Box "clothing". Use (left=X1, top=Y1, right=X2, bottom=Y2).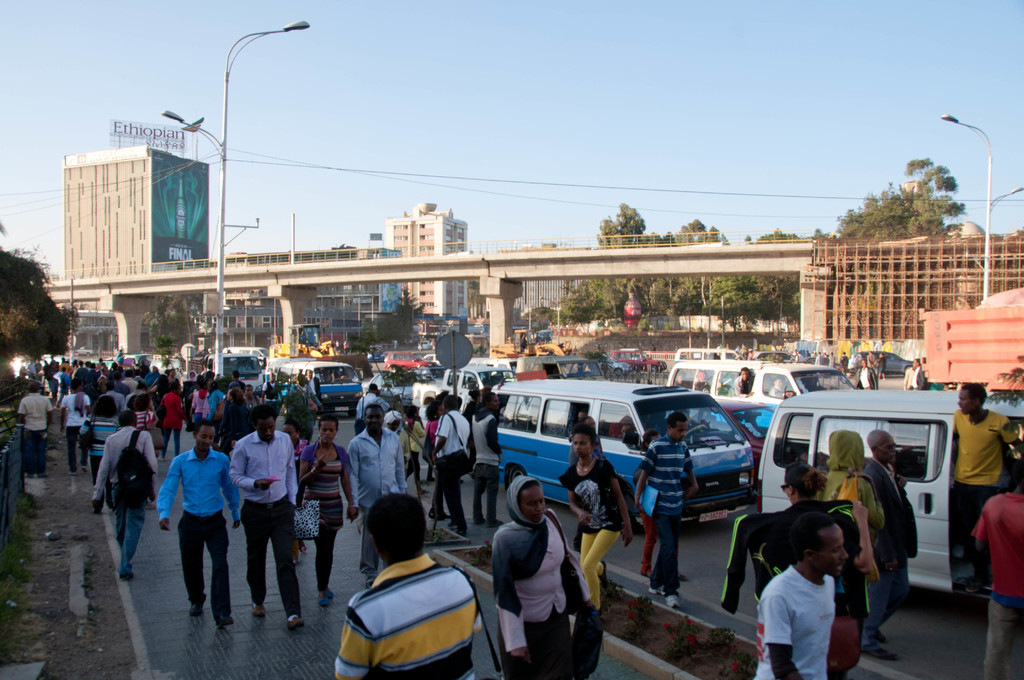
(left=227, top=432, right=298, bottom=614).
